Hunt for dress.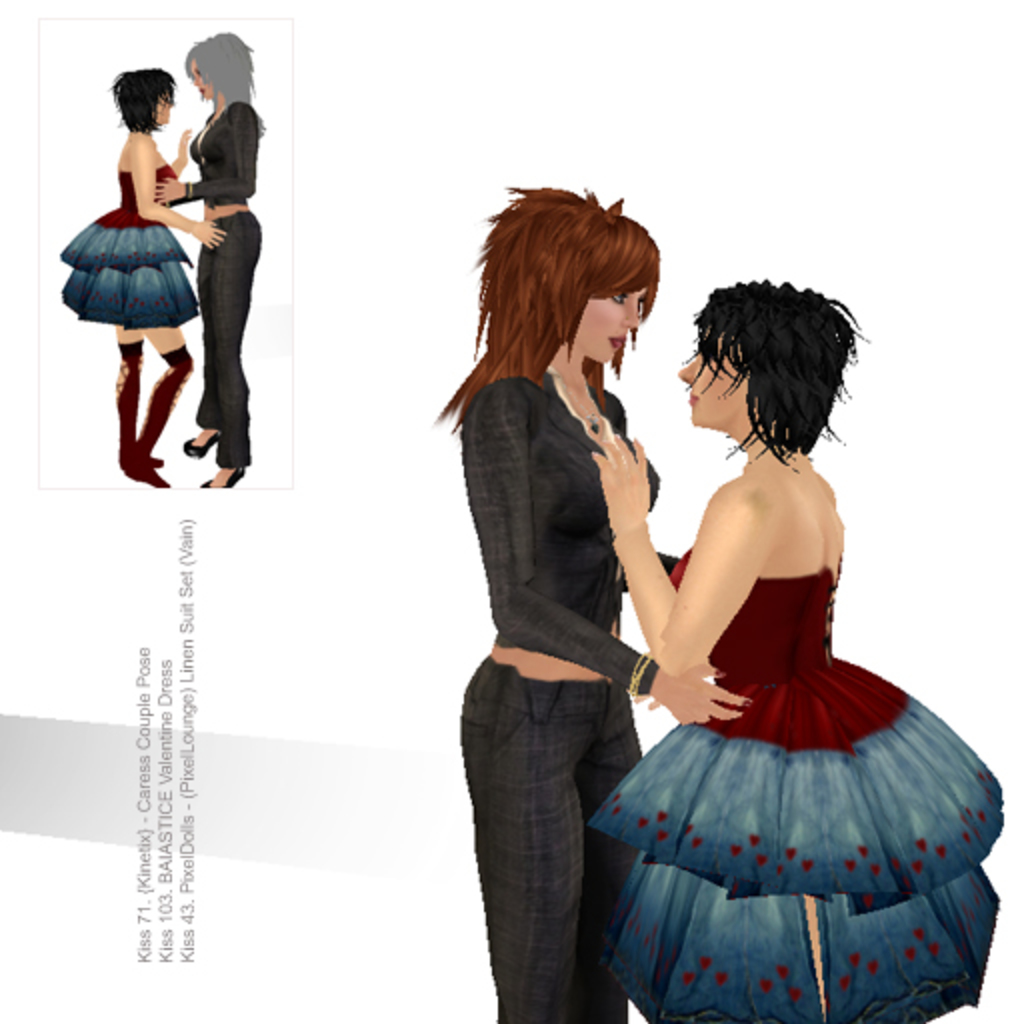
Hunted down at (left=50, top=164, right=196, bottom=332).
